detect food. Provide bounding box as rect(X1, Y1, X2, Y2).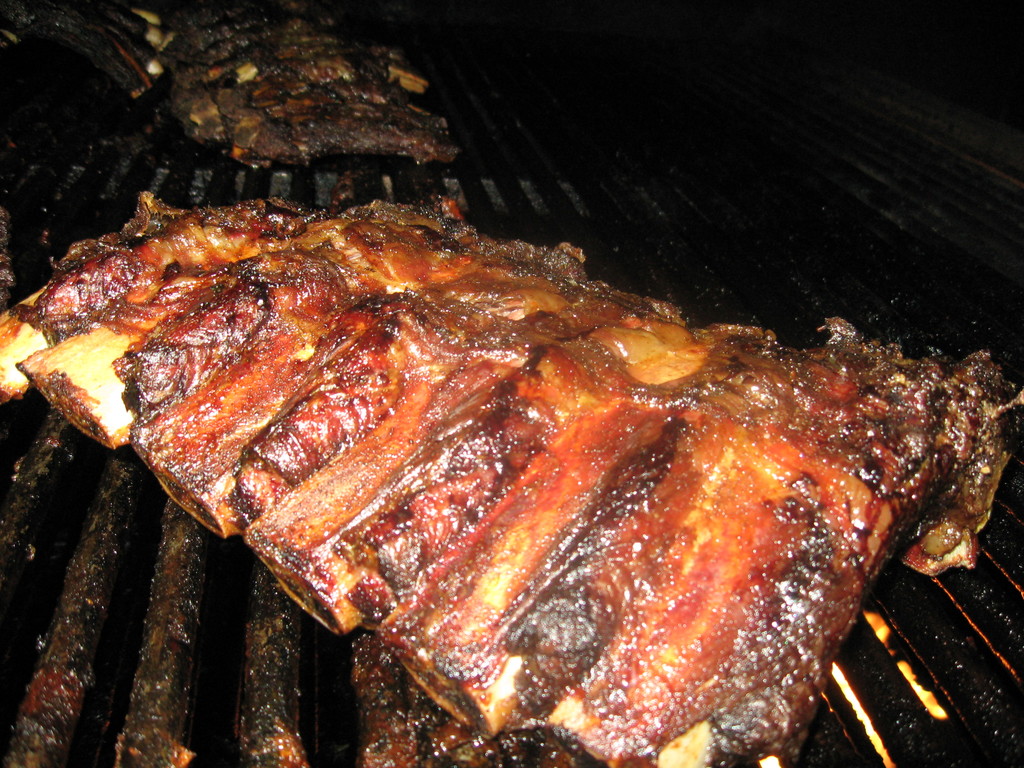
rect(2, 0, 461, 168).
